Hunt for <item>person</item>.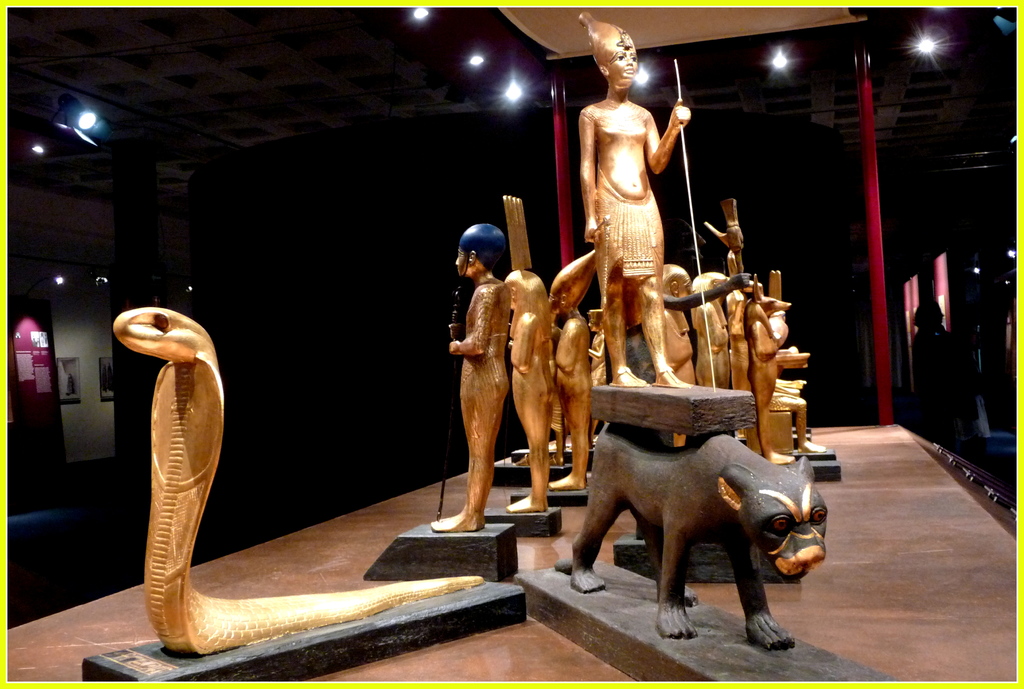
Hunted down at region(740, 272, 814, 467).
